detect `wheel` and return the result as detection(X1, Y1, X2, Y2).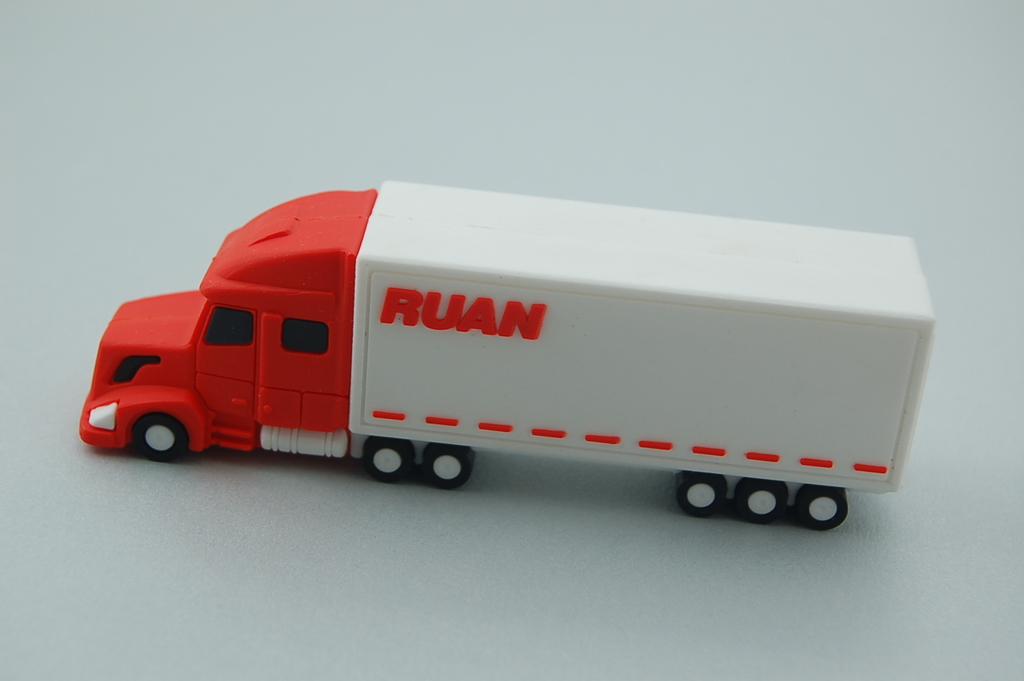
detection(793, 482, 850, 535).
